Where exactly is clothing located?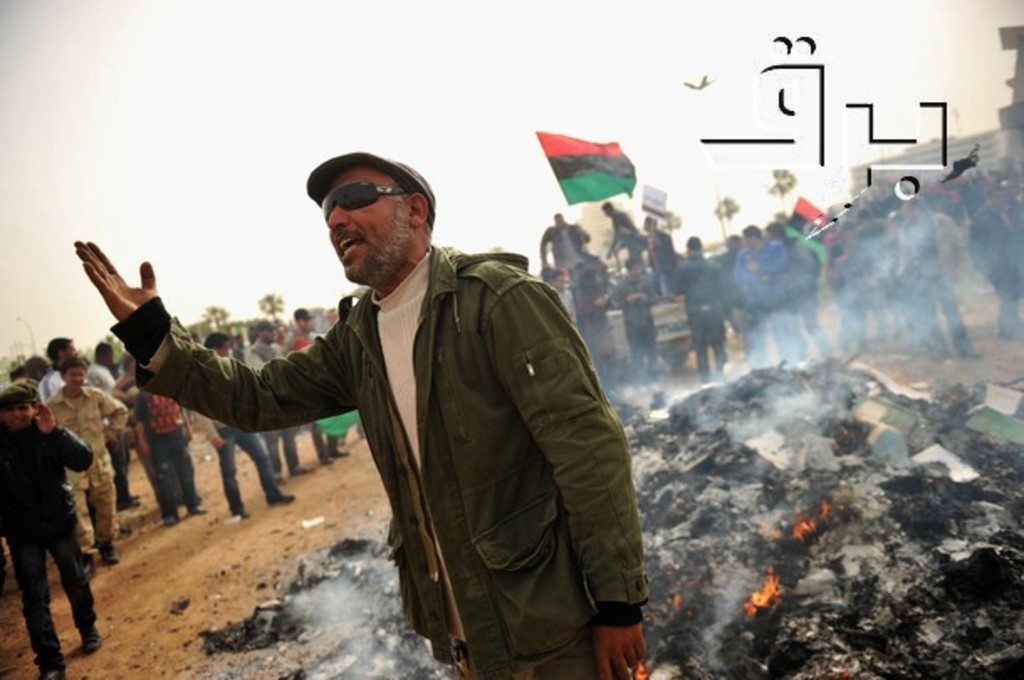
Its bounding box is select_region(611, 275, 656, 381).
